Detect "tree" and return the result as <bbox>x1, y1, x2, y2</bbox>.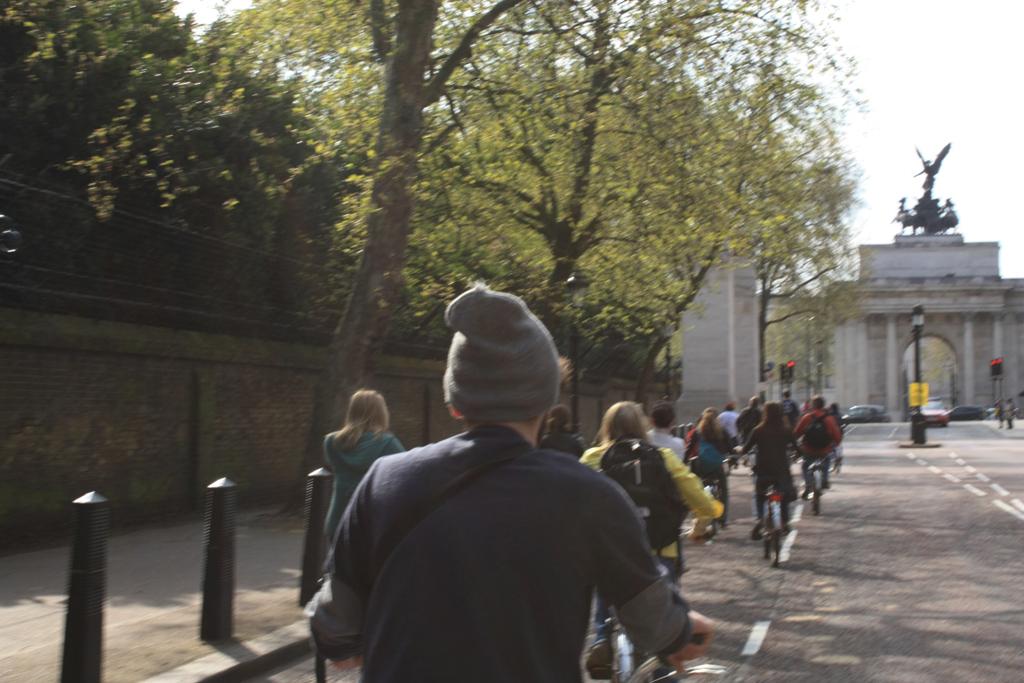
<bbox>0, 0, 326, 320</bbox>.
